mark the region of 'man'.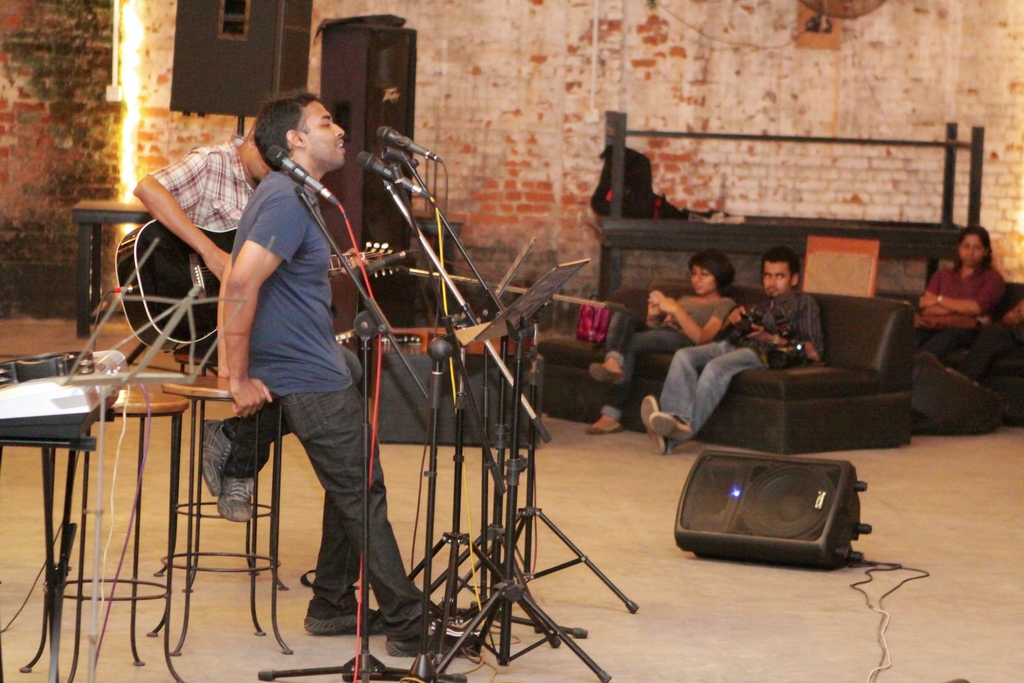
Region: x1=216, y1=96, x2=476, y2=657.
